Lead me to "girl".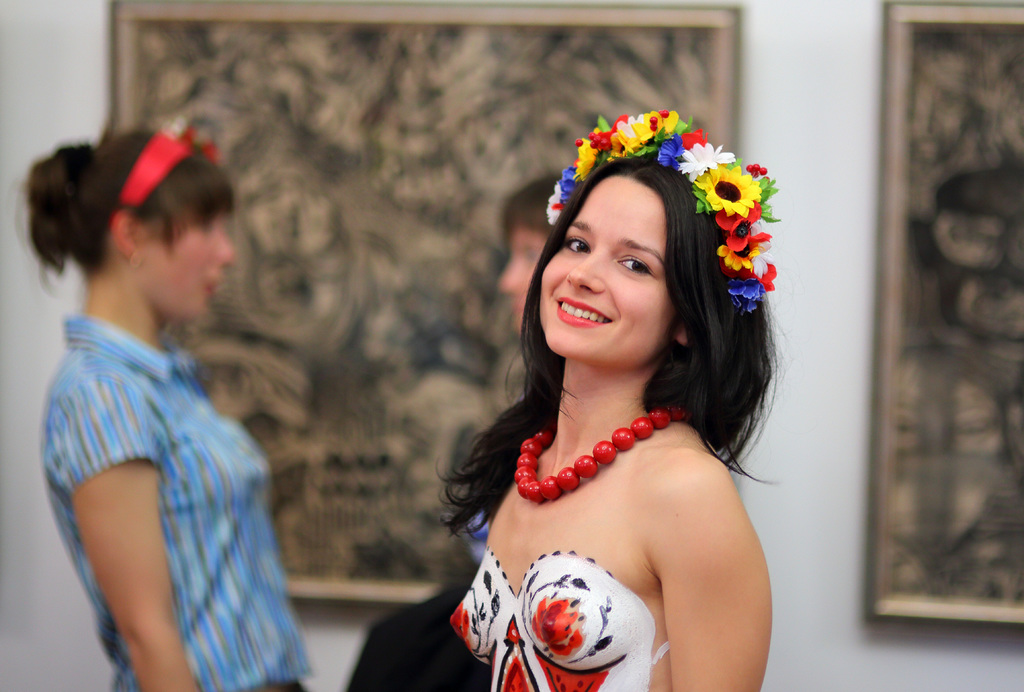
Lead to bbox=[12, 131, 314, 691].
